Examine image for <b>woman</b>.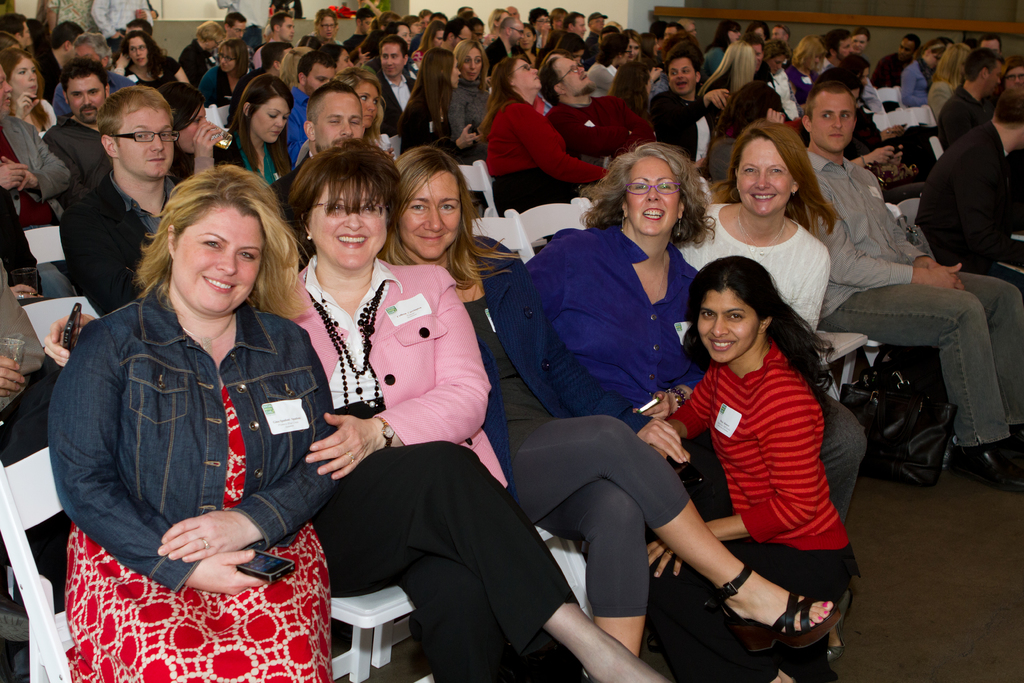
Examination result: (168, 81, 236, 191).
